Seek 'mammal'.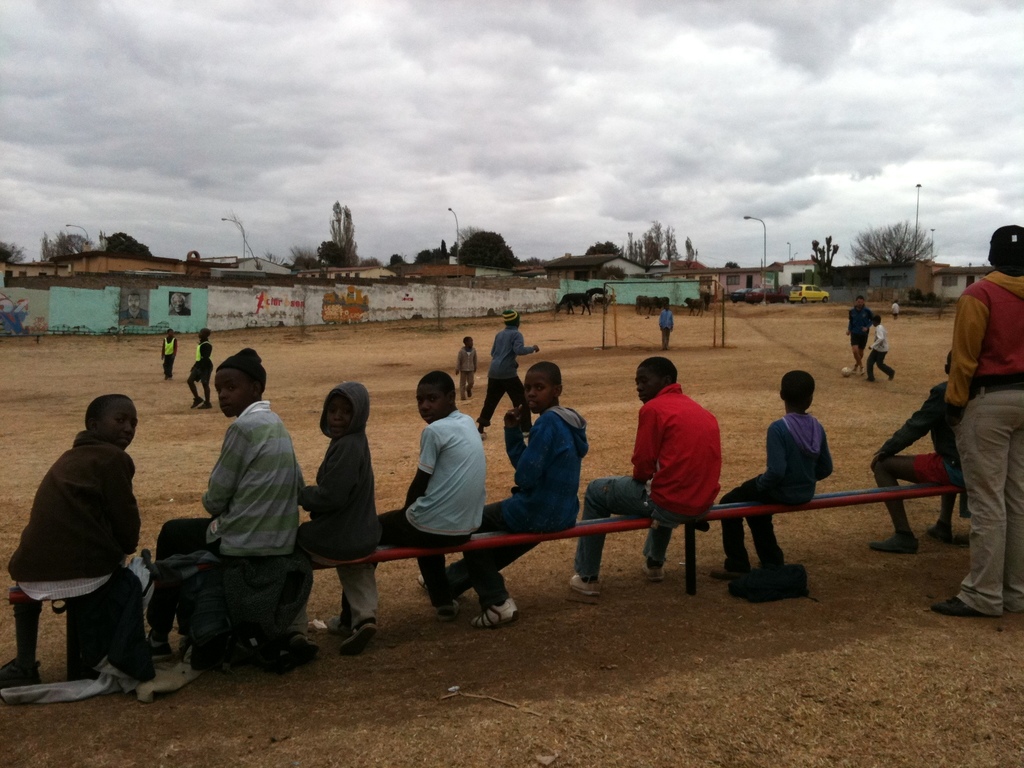
[left=148, top=347, right=305, bottom=652].
